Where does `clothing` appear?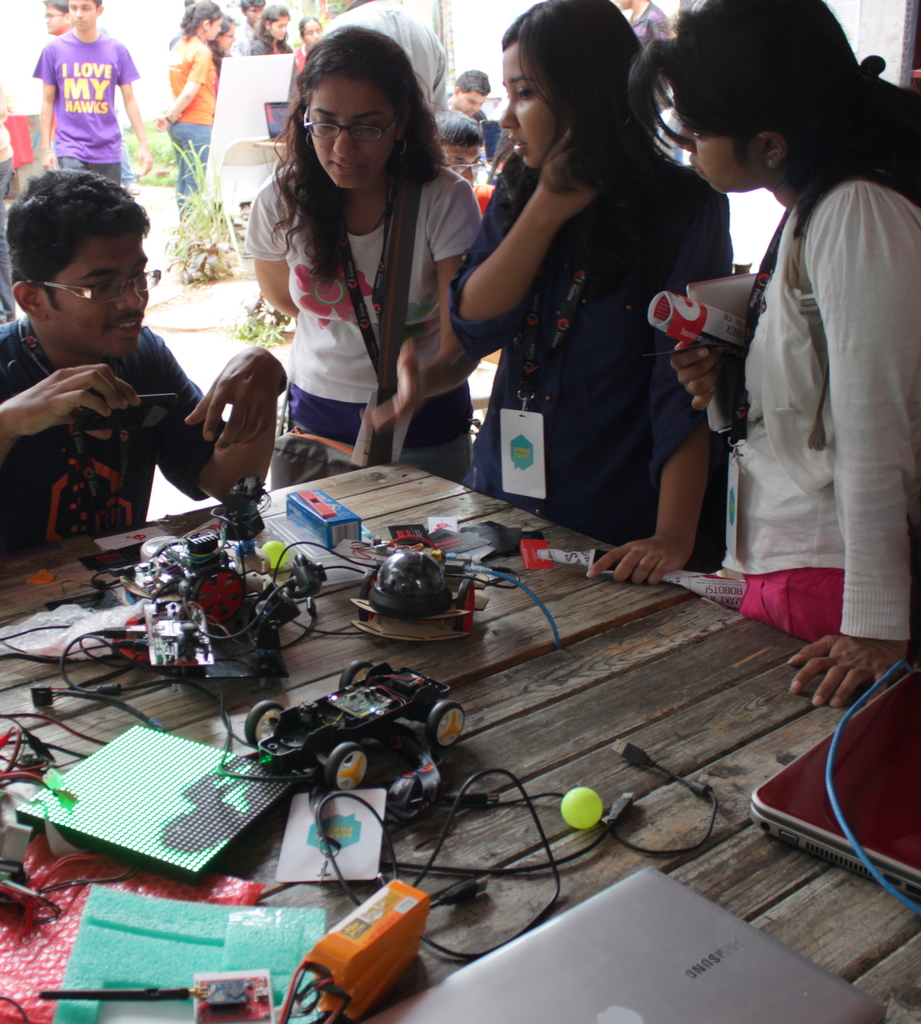
Appears at 0, 316, 232, 562.
